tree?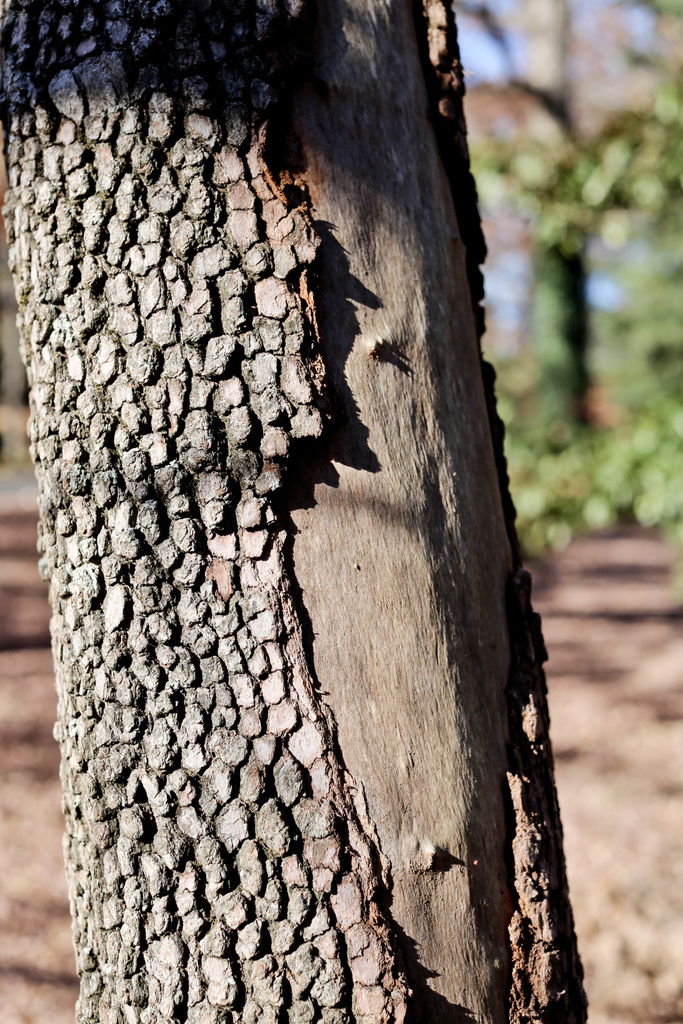
bbox=[456, 0, 682, 451]
